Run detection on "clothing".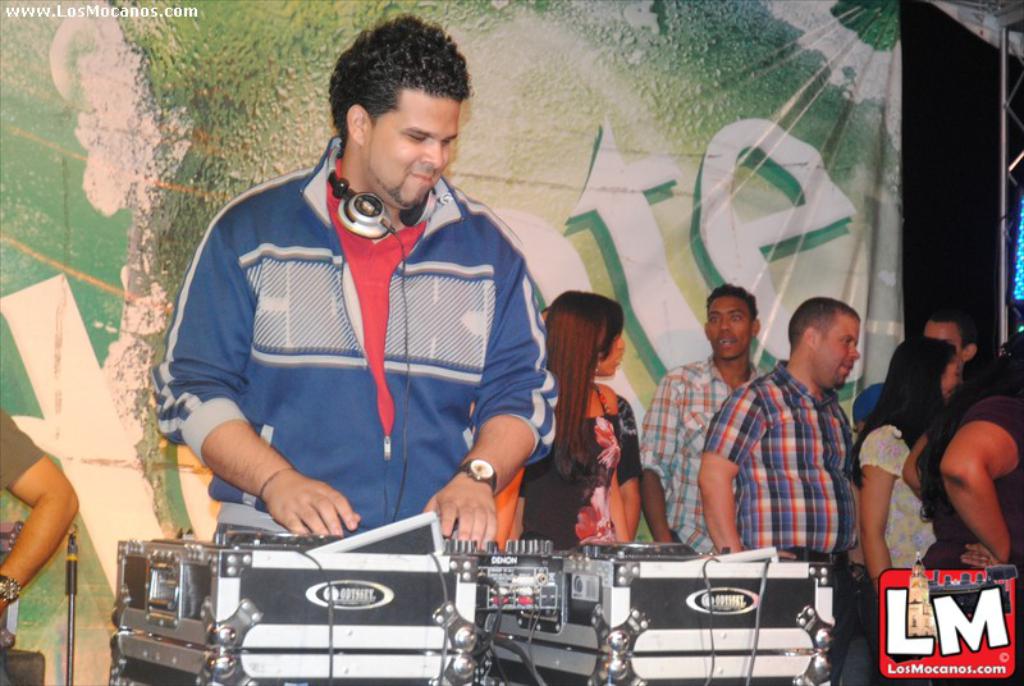
Result: 913, 375, 1021, 566.
